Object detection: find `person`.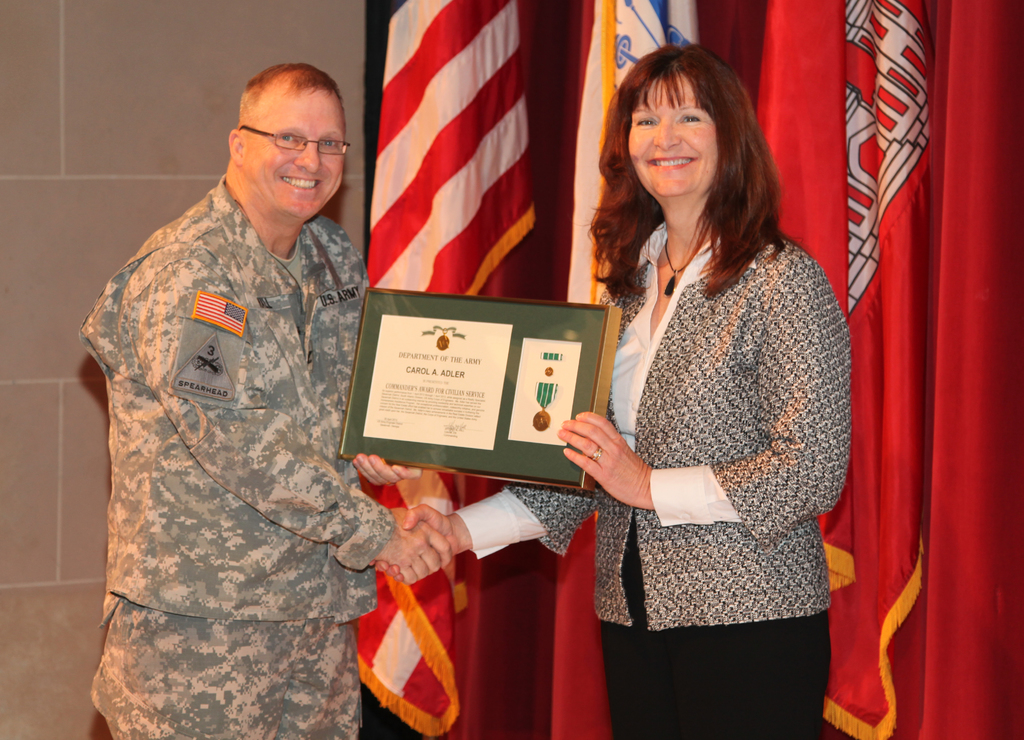
375:46:847:739.
